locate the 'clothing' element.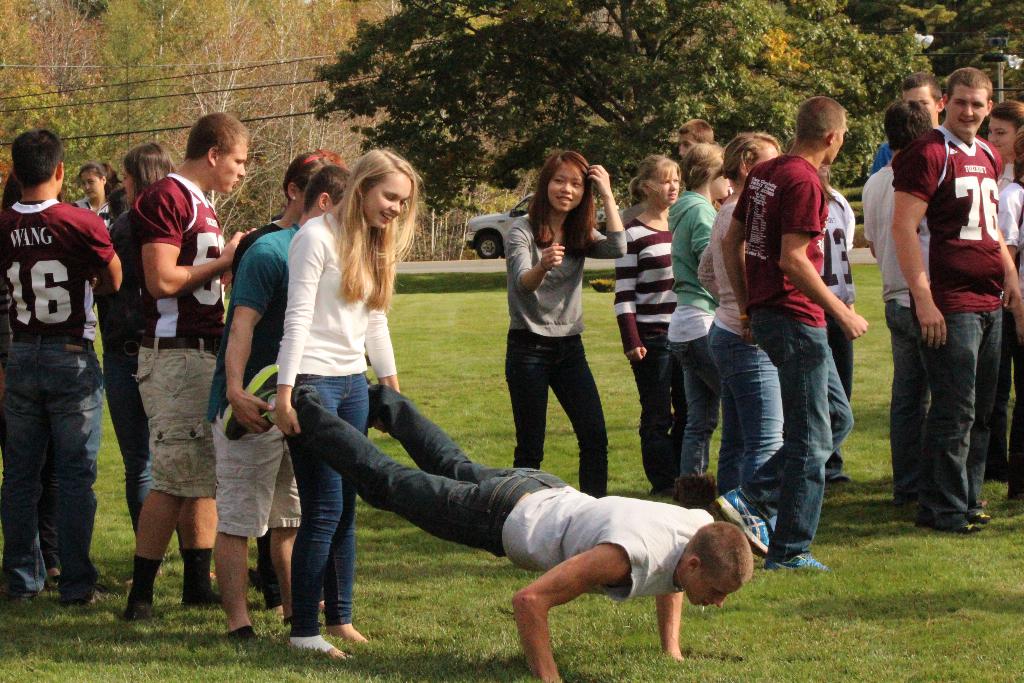
Element bbox: bbox(271, 209, 401, 641).
